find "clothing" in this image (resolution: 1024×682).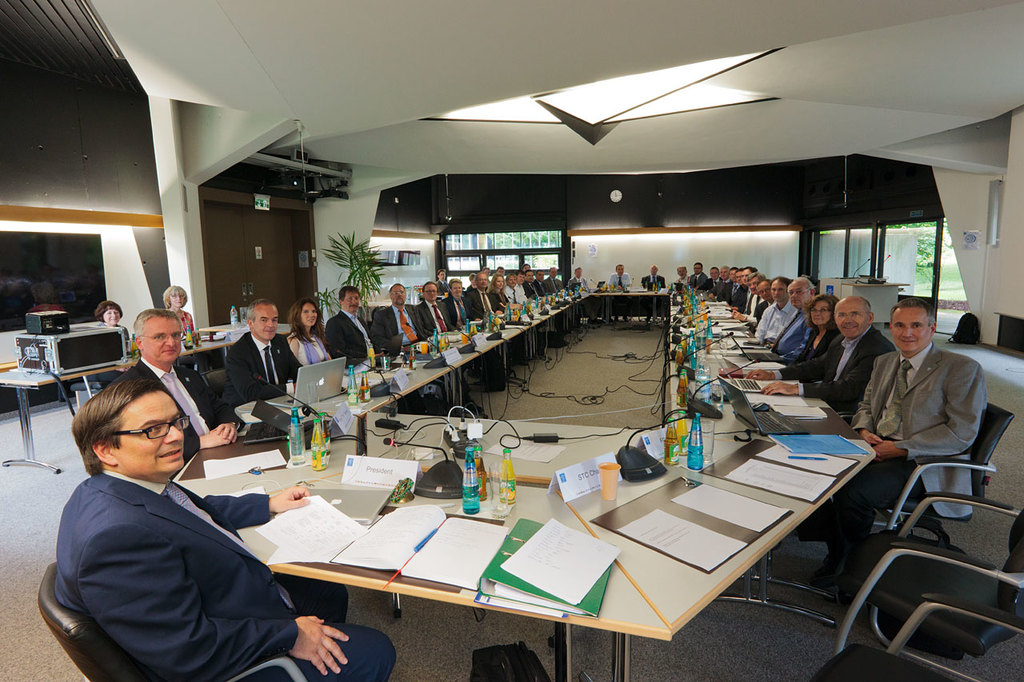
<box>50,467,397,681</box>.
